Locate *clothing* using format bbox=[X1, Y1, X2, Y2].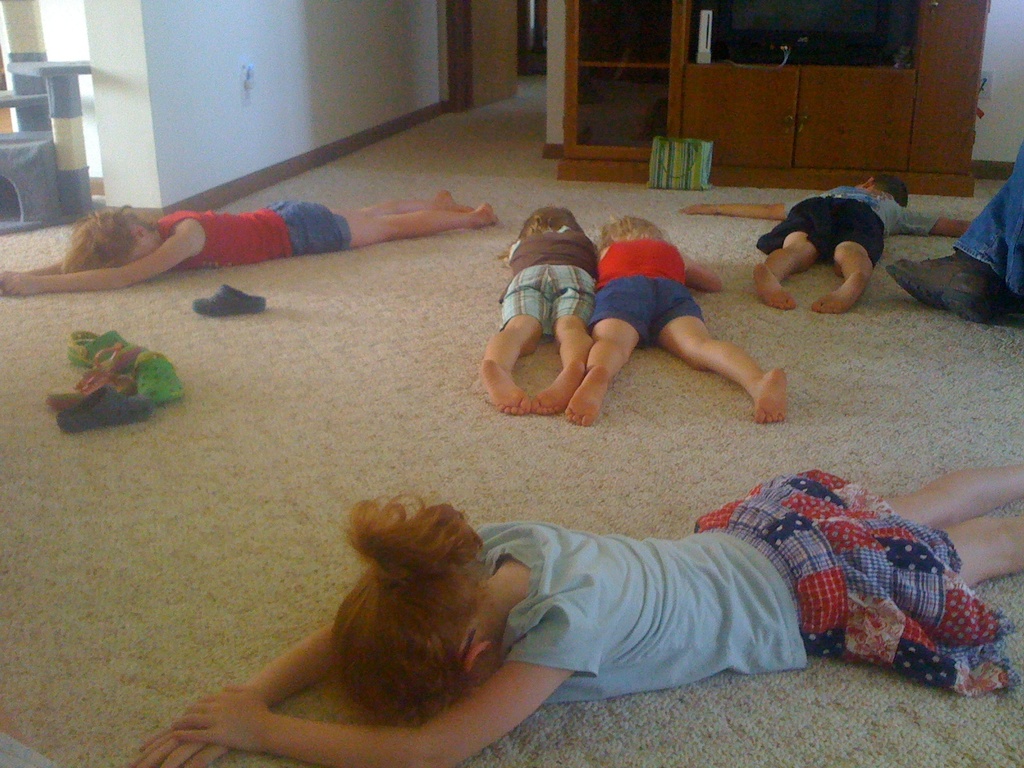
bbox=[752, 182, 938, 264].
